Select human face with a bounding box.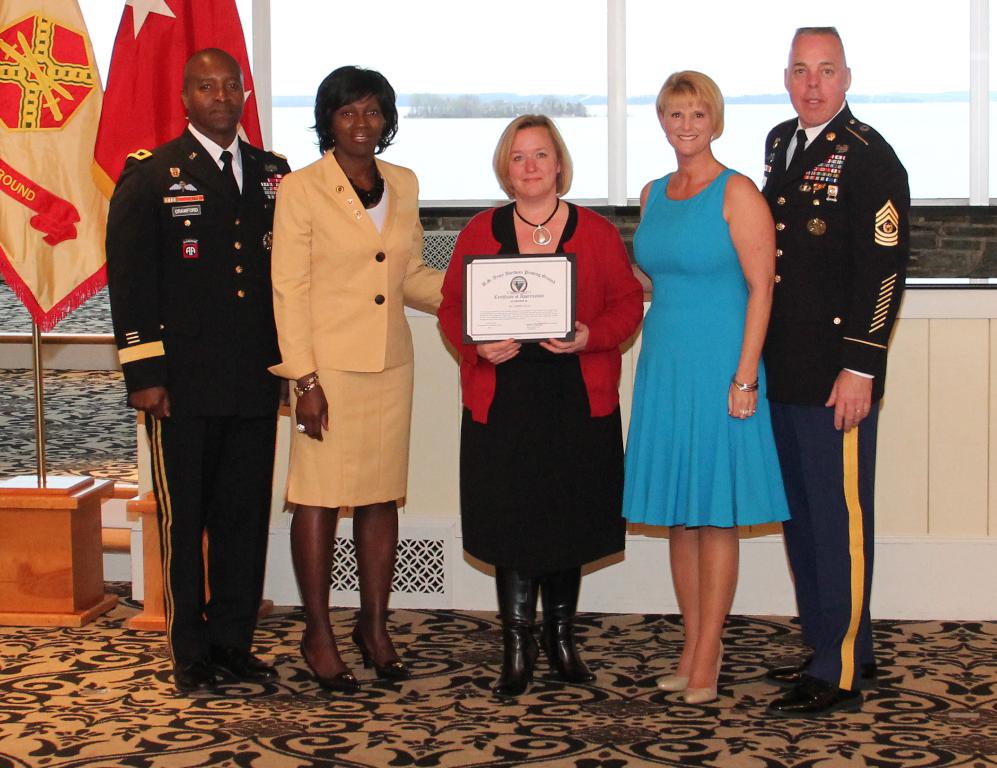
783, 27, 849, 119.
